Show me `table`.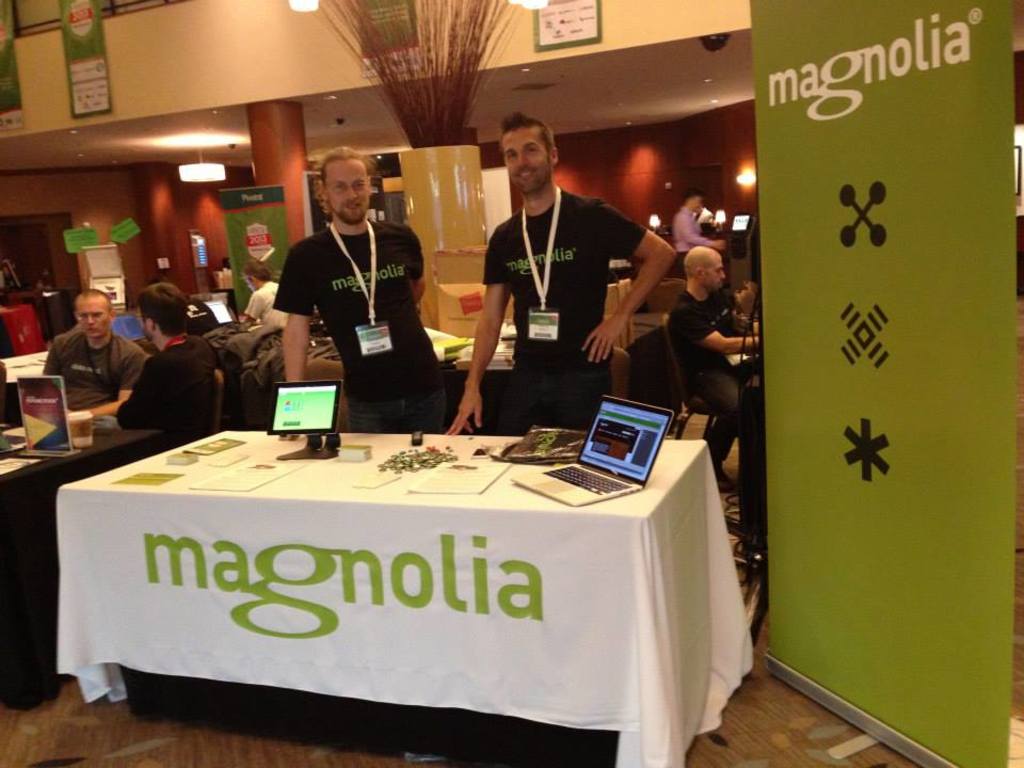
`table` is here: detection(57, 427, 749, 767).
